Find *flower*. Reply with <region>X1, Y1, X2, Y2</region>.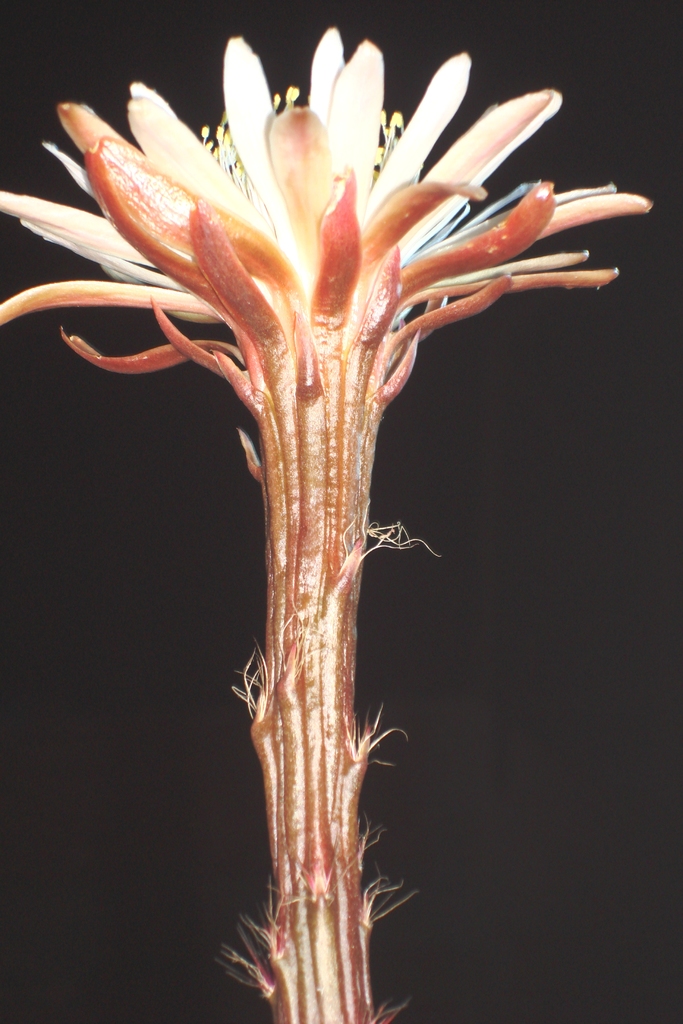
<region>40, 20, 623, 524</region>.
